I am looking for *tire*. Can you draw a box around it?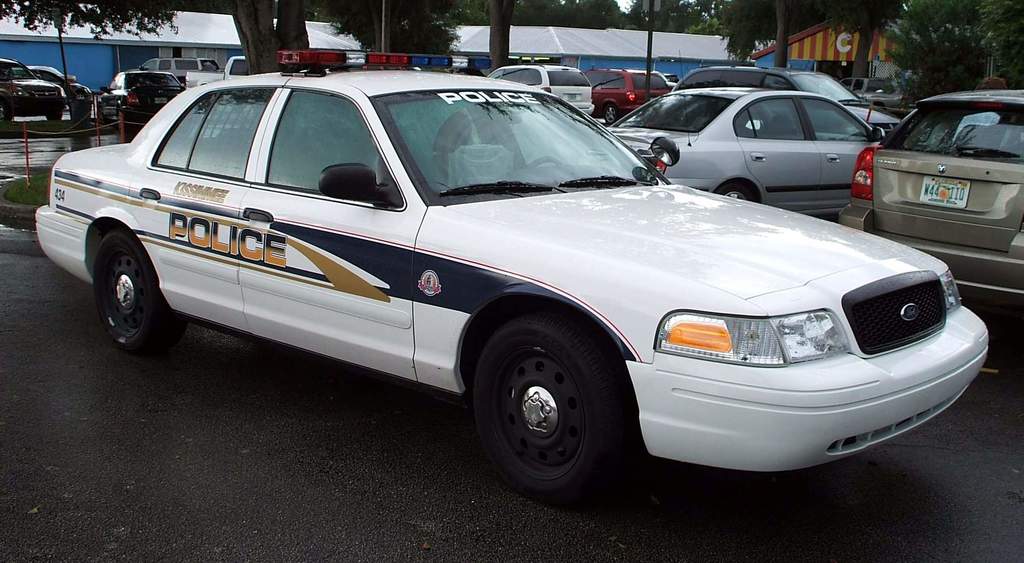
Sure, the bounding box is pyautogui.locateOnScreen(115, 108, 127, 129).
